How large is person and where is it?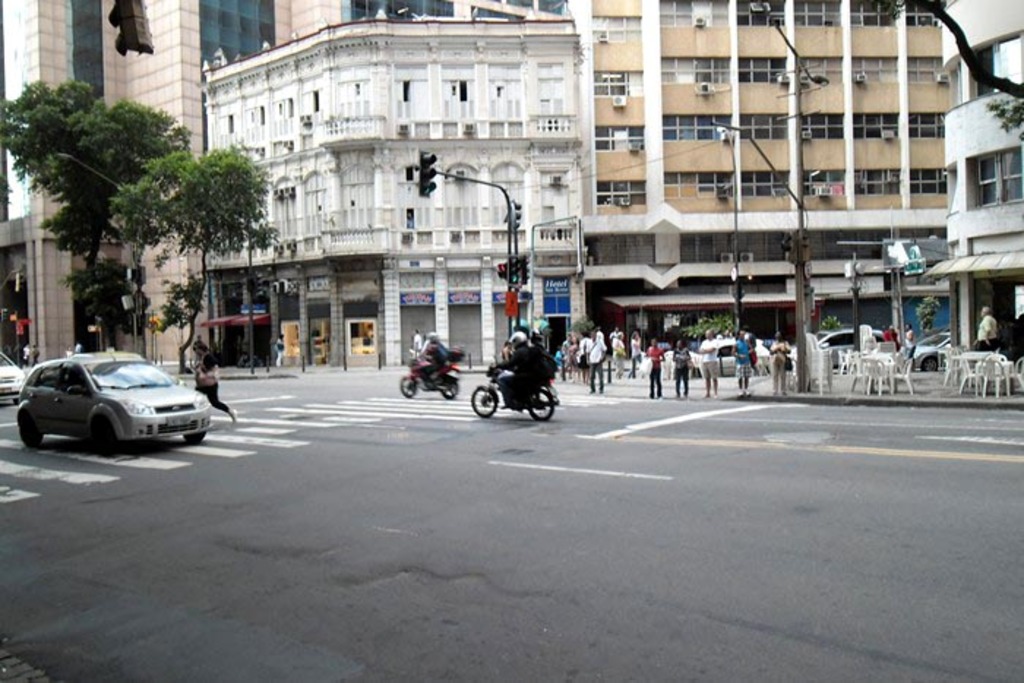
Bounding box: bbox(363, 322, 372, 354).
